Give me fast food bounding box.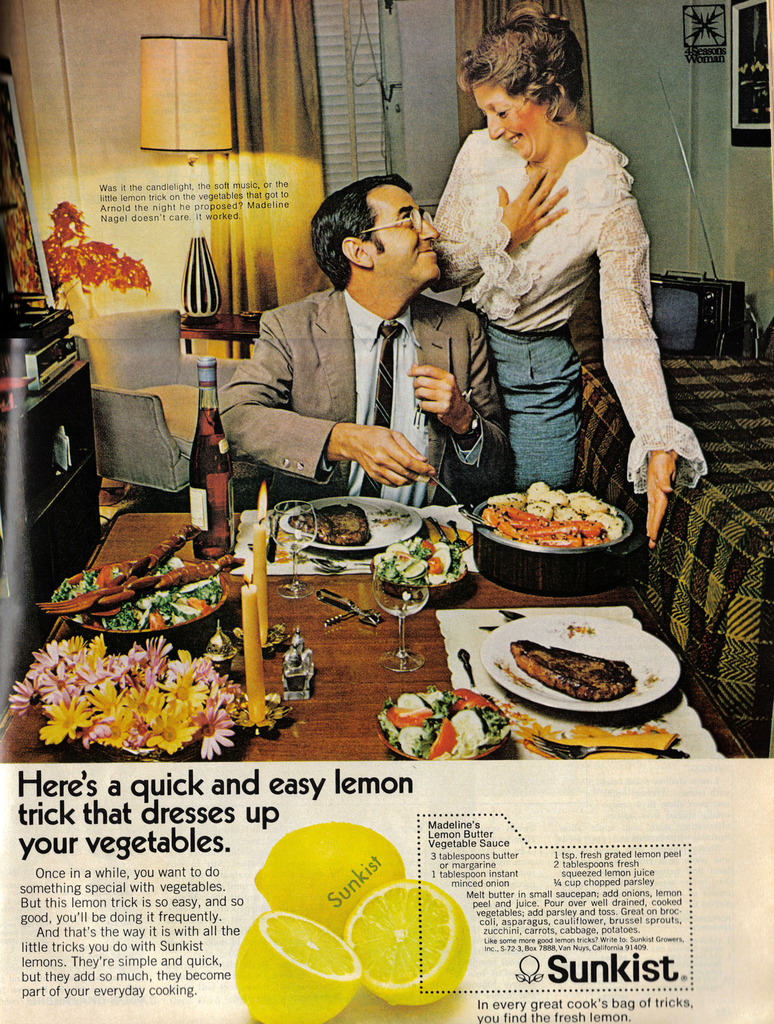
bbox=(287, 504, 367, 543).
